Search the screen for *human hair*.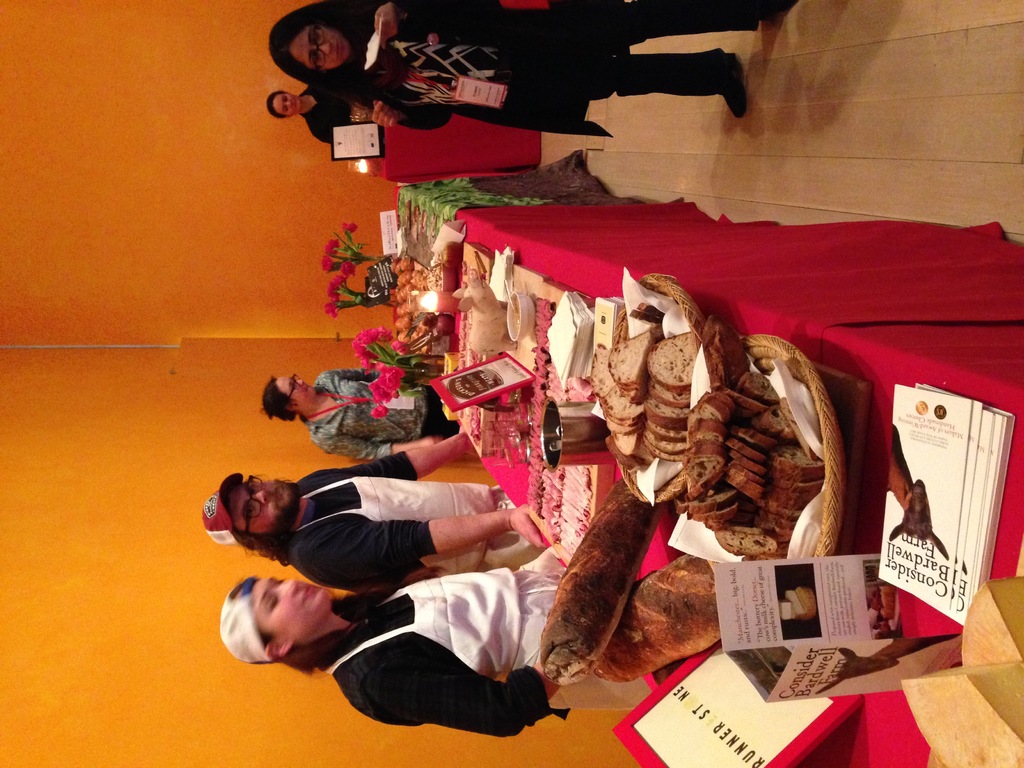
Found at [x1=266, y1=87, x2=289, y2=119].
